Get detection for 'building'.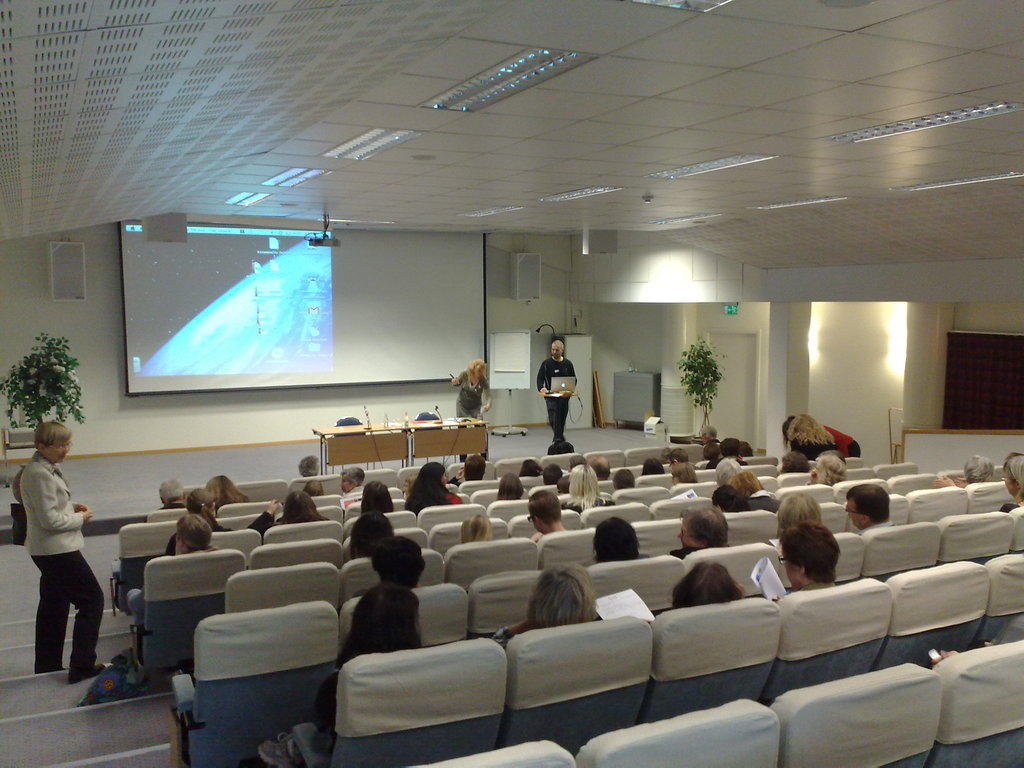
Detection: bbox=(0, 0, 1023, 767).
